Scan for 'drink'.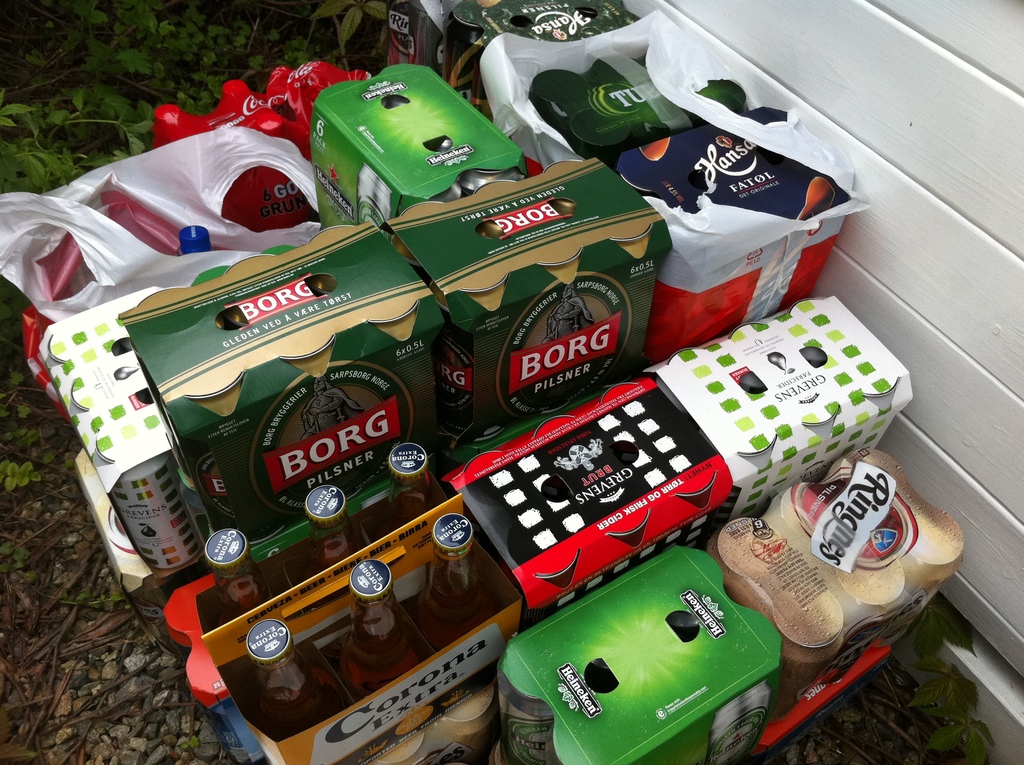
Scan result: detection(88, 424, 202, 572).
